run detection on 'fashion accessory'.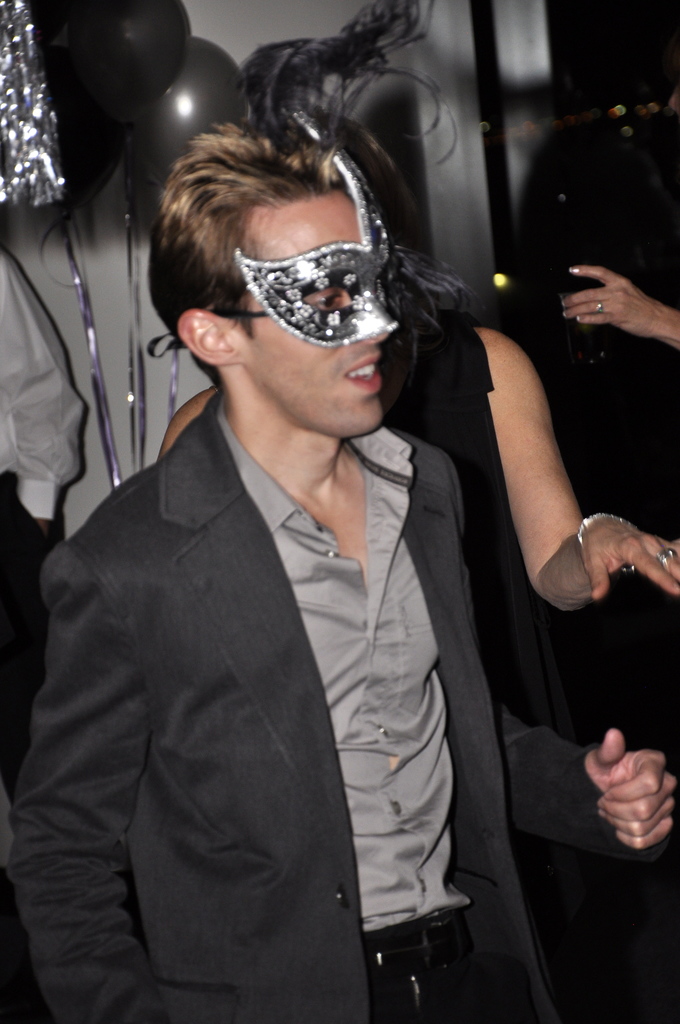
Result: 656 540 677 570.
